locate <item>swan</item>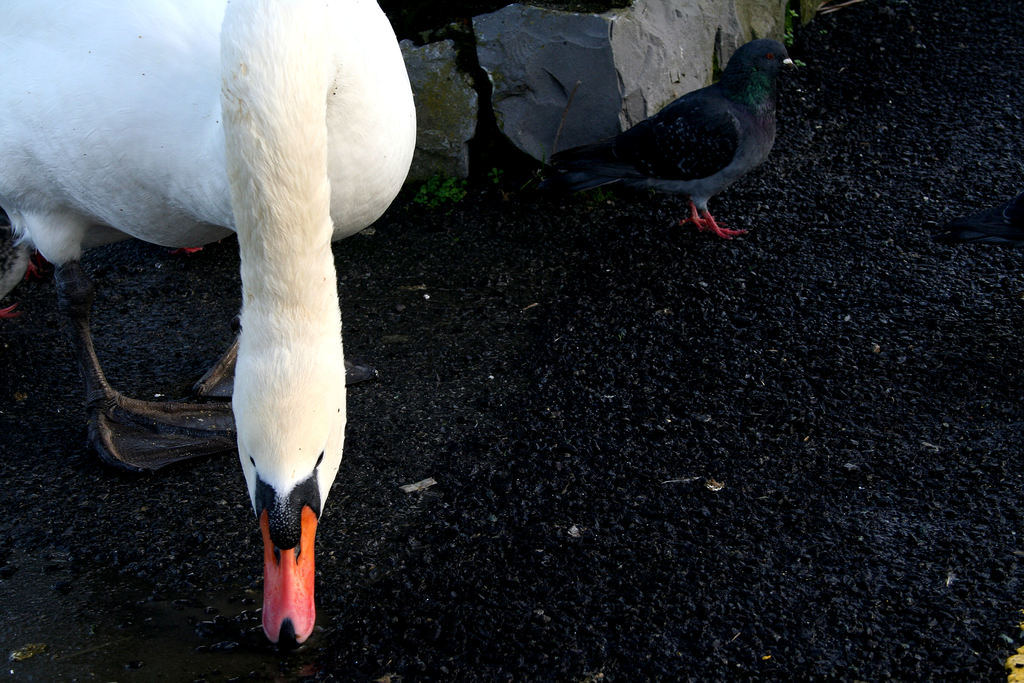
(18, 0, 413, 609)
